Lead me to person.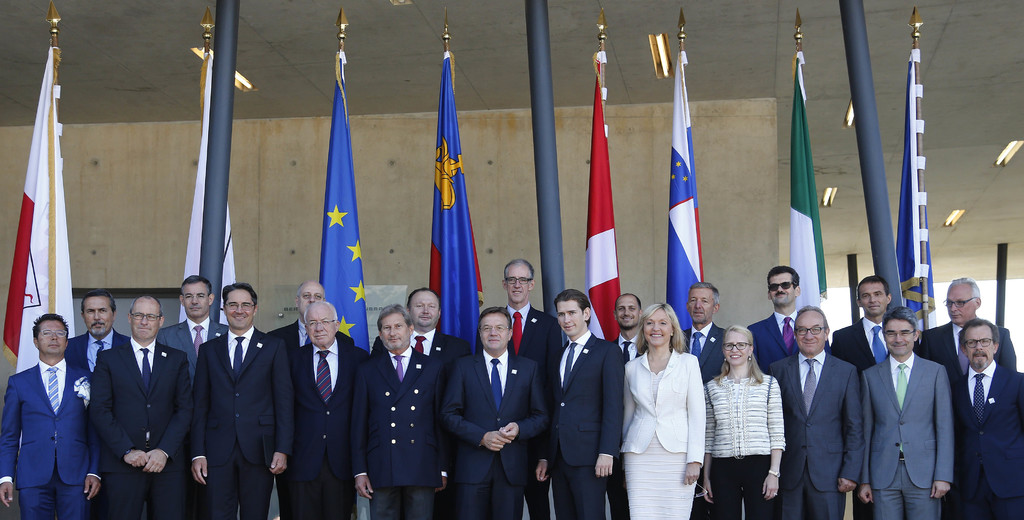
Lead to l=678, t=280, r=729, b=386.
